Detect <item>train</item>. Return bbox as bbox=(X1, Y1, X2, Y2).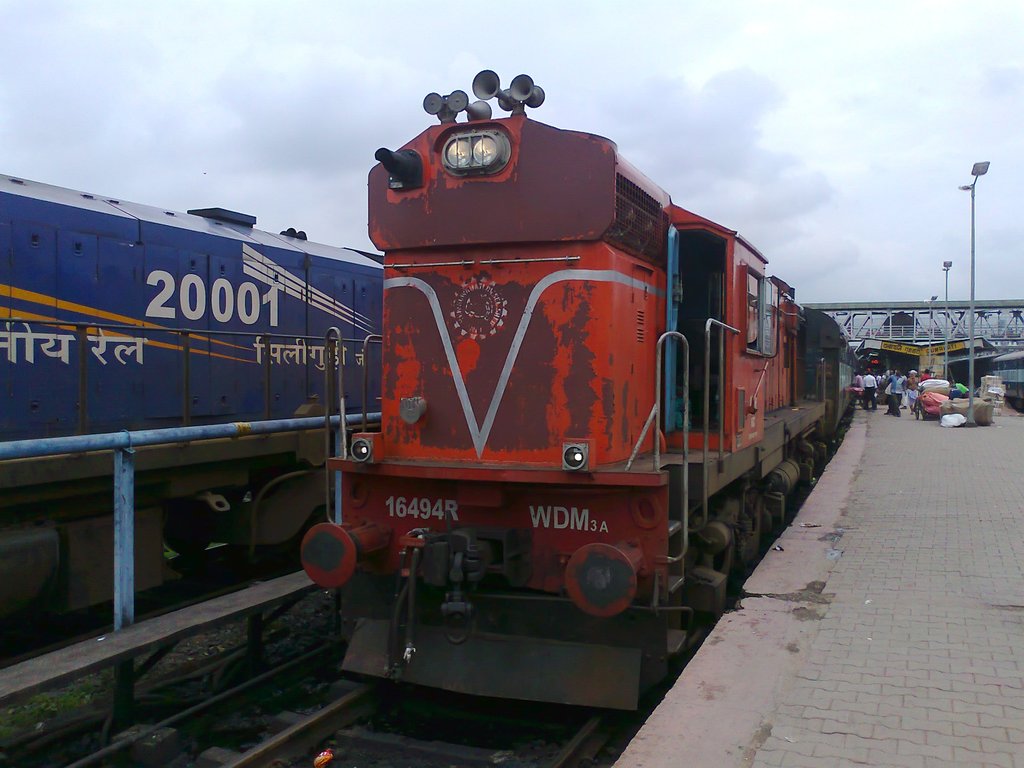
bbox=(999, 355, 1023, 398).
